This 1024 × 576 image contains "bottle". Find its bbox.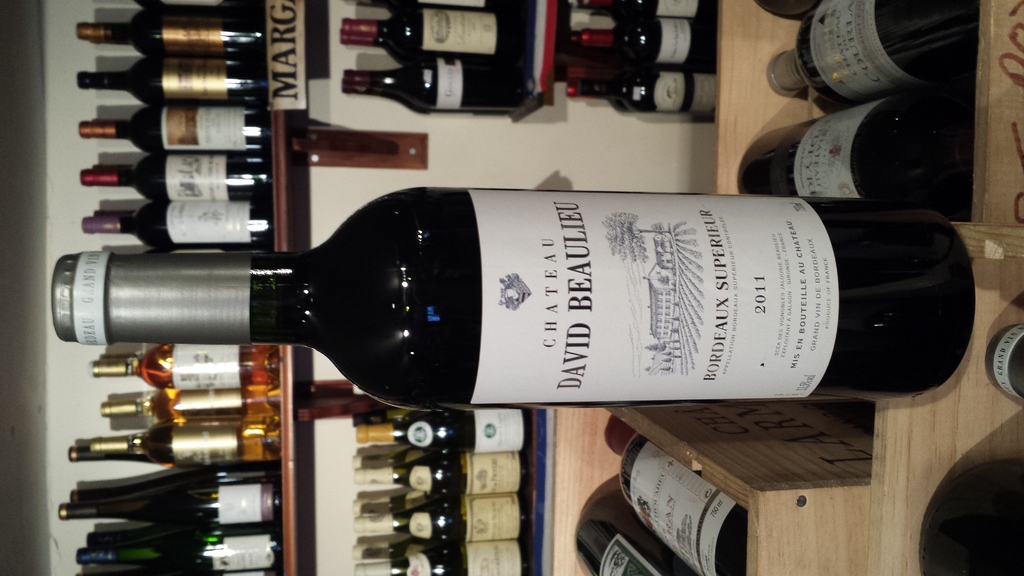
l=67, t=520, r=277, b=575.
